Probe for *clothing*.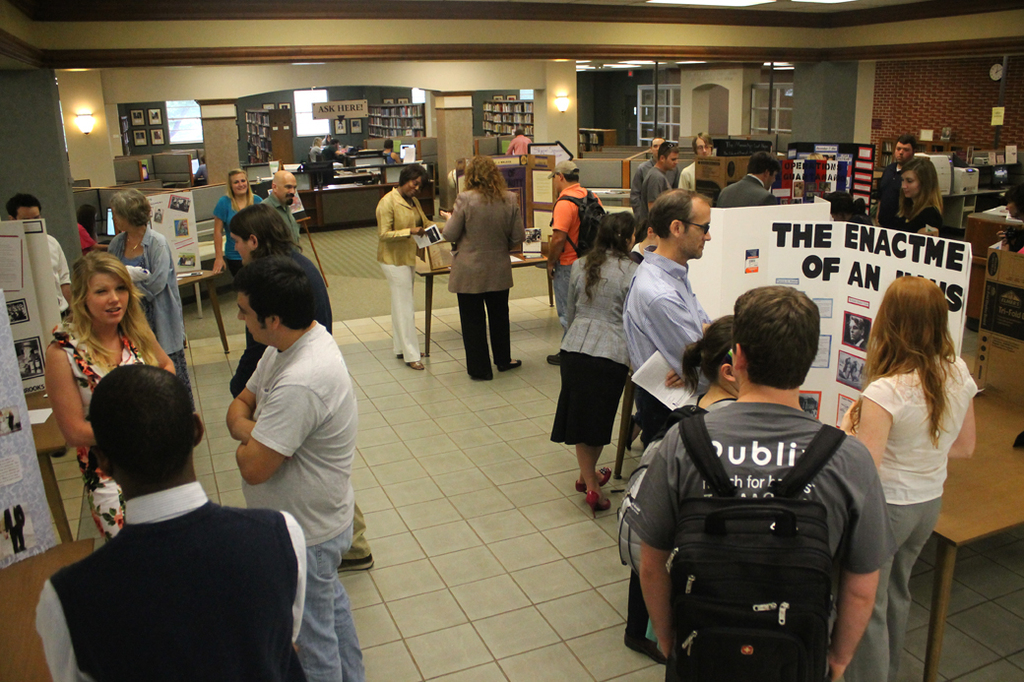
Probe result: region(870, 160, 905, 230).
